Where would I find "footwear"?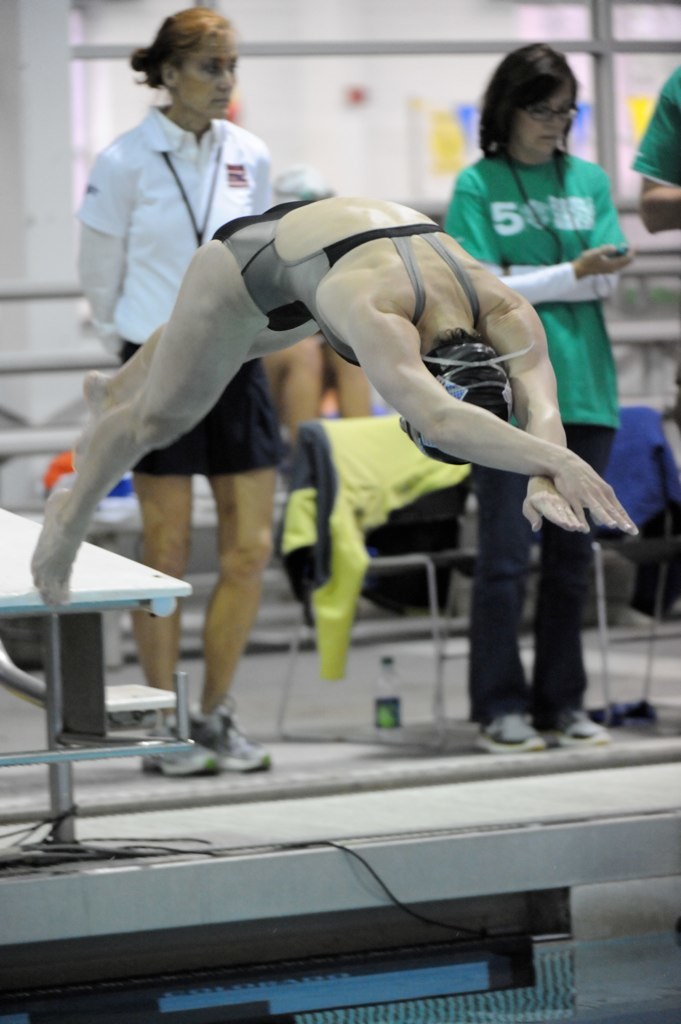
At (473, 714, 545, 753).
